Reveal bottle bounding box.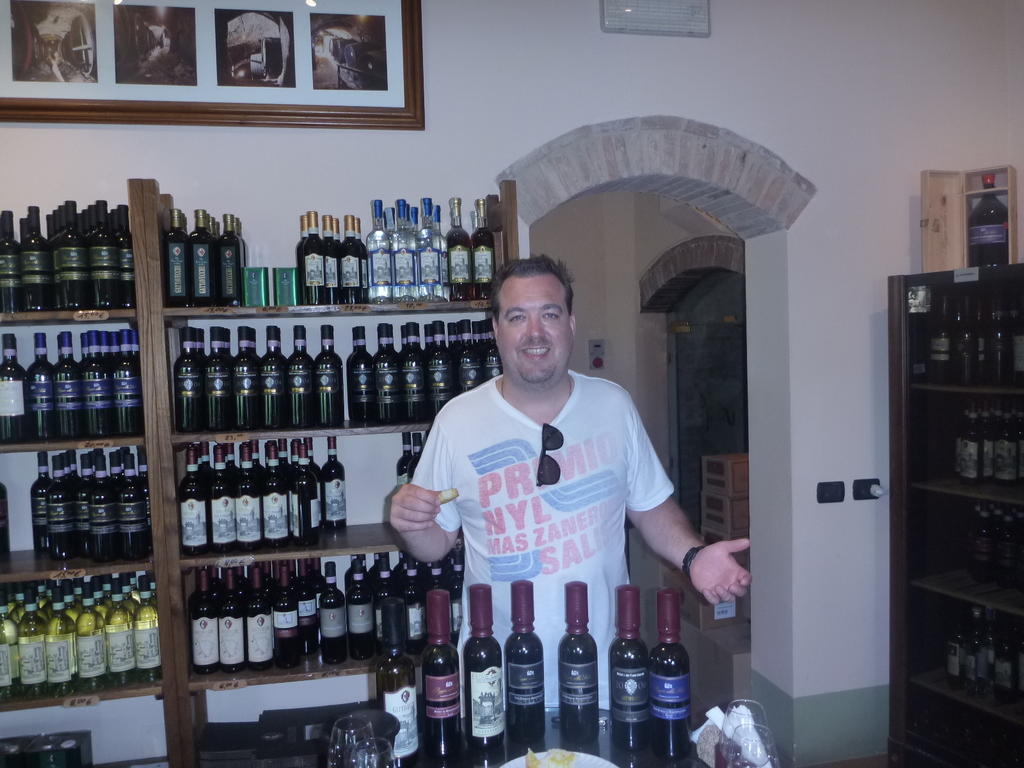
Revealed: (x1=554, y1=581, x2=600, y2=741).
